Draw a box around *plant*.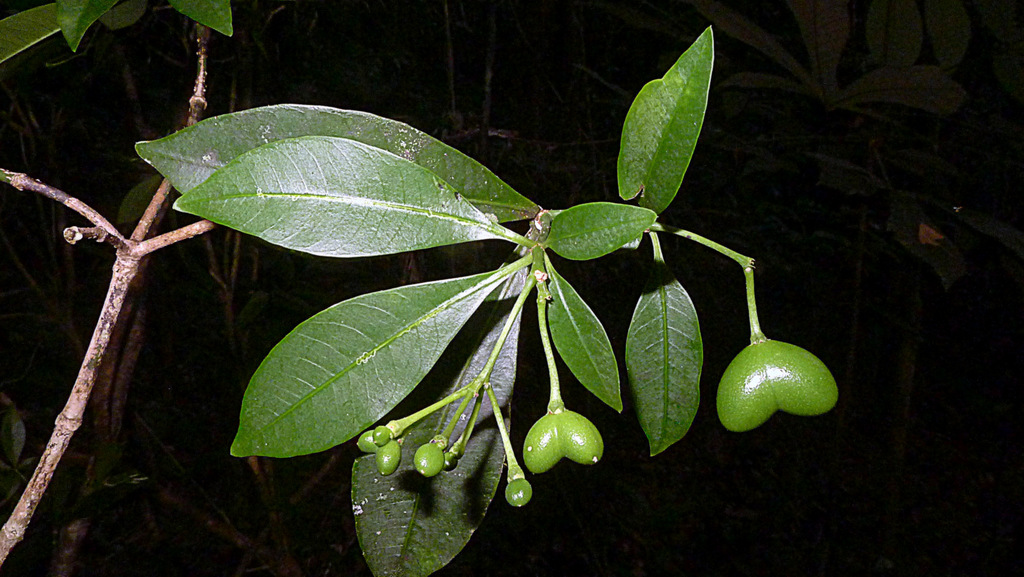
0, 12, 952, 550.
